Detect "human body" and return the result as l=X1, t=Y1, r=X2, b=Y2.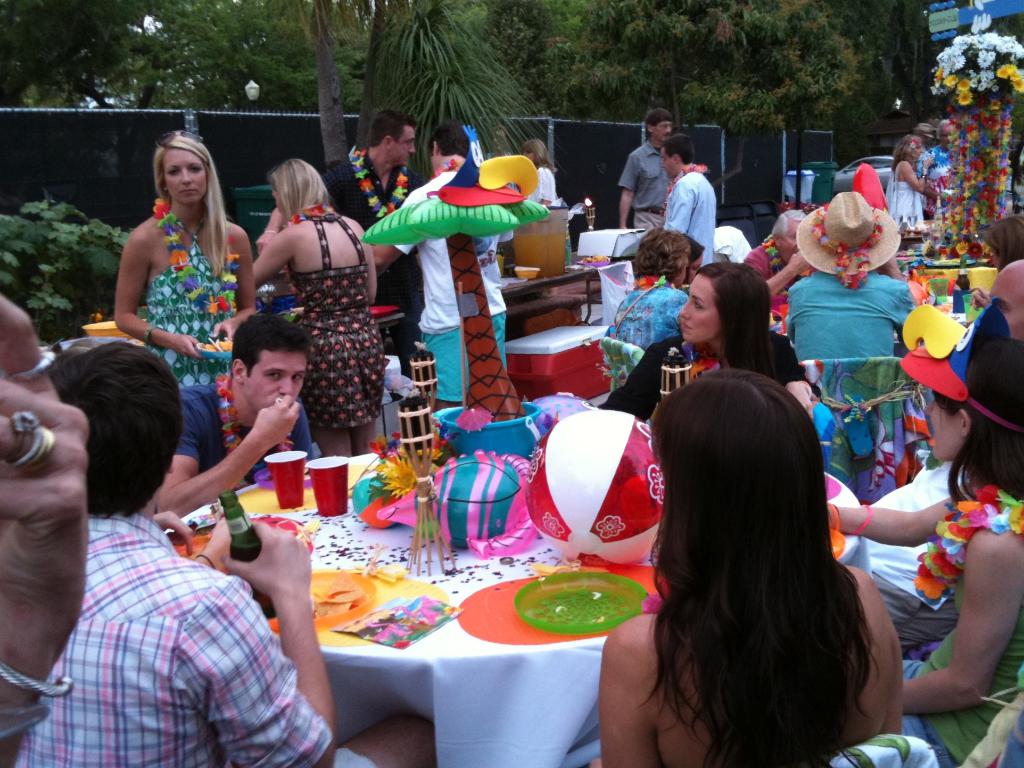
l=829, t=331, r=1015, b=767.
